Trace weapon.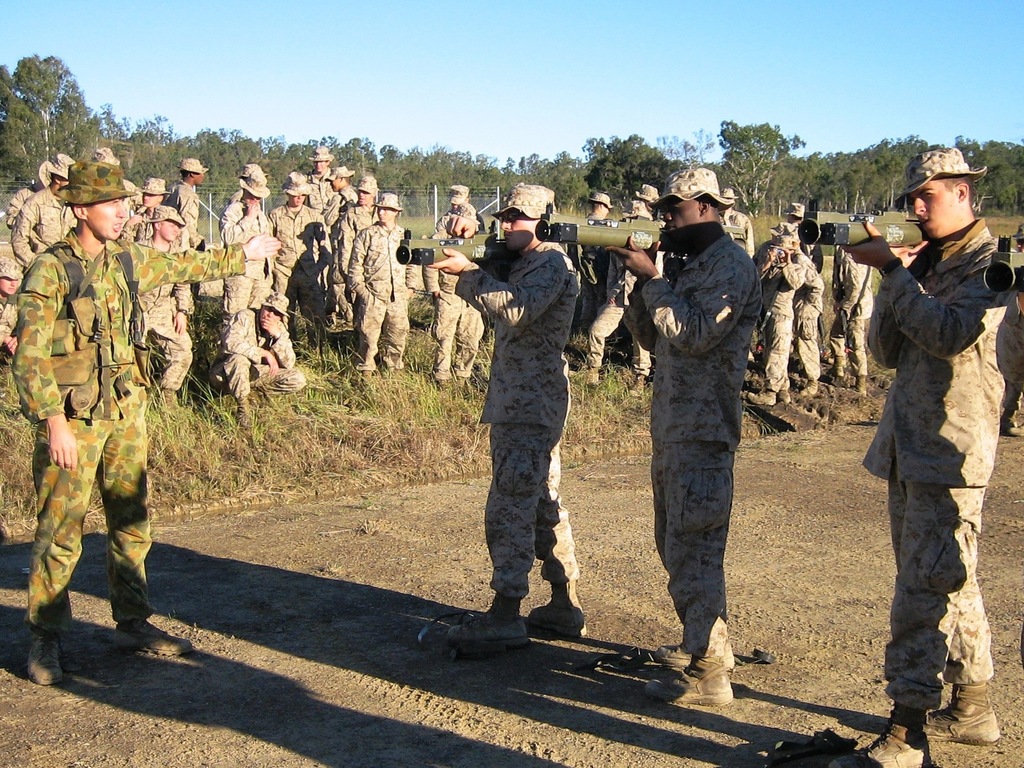
Traced to (982,236,1023,300).
